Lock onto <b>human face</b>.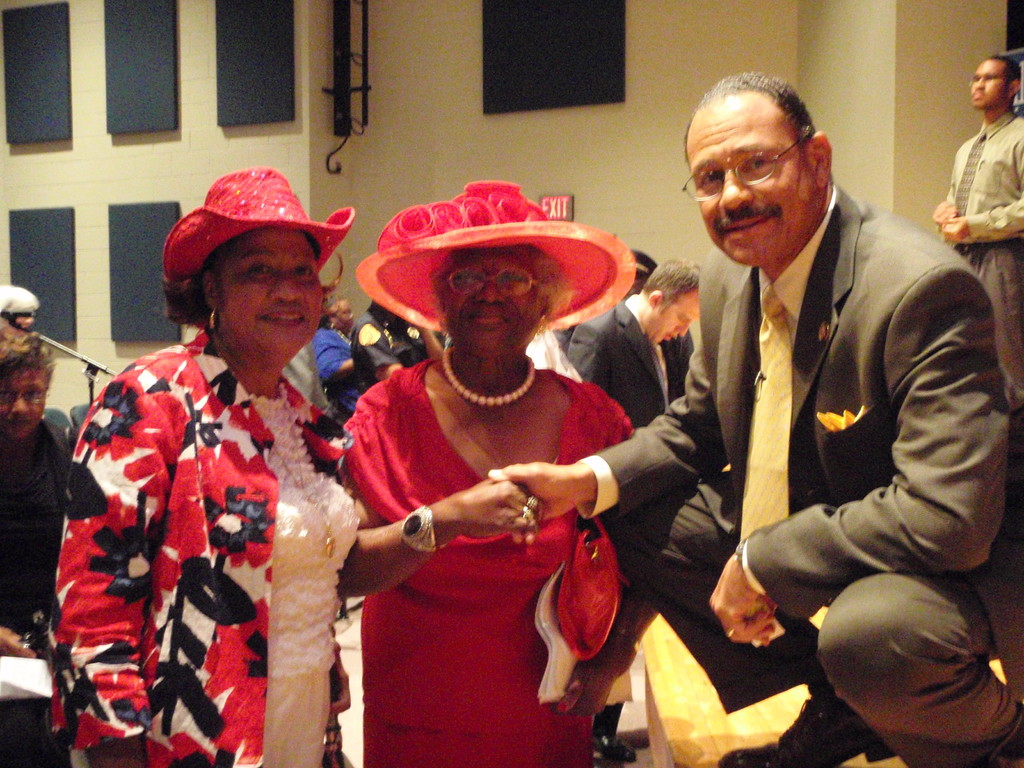
Locked: 440/244/548/358.
